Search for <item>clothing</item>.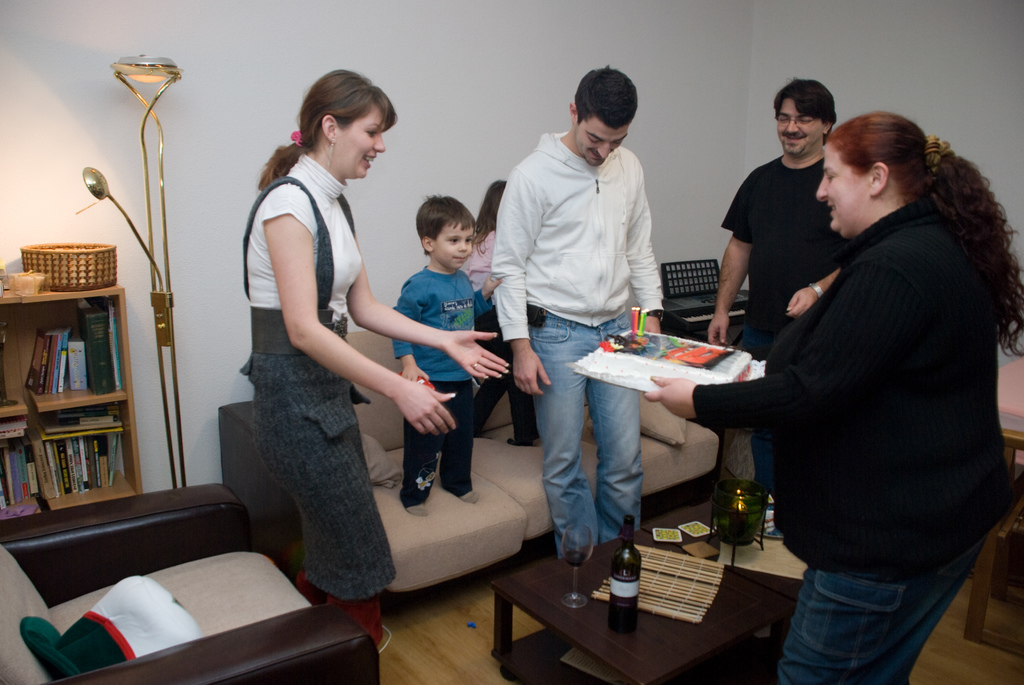
Found at left=483, top=123, right=668, bottom=563.
